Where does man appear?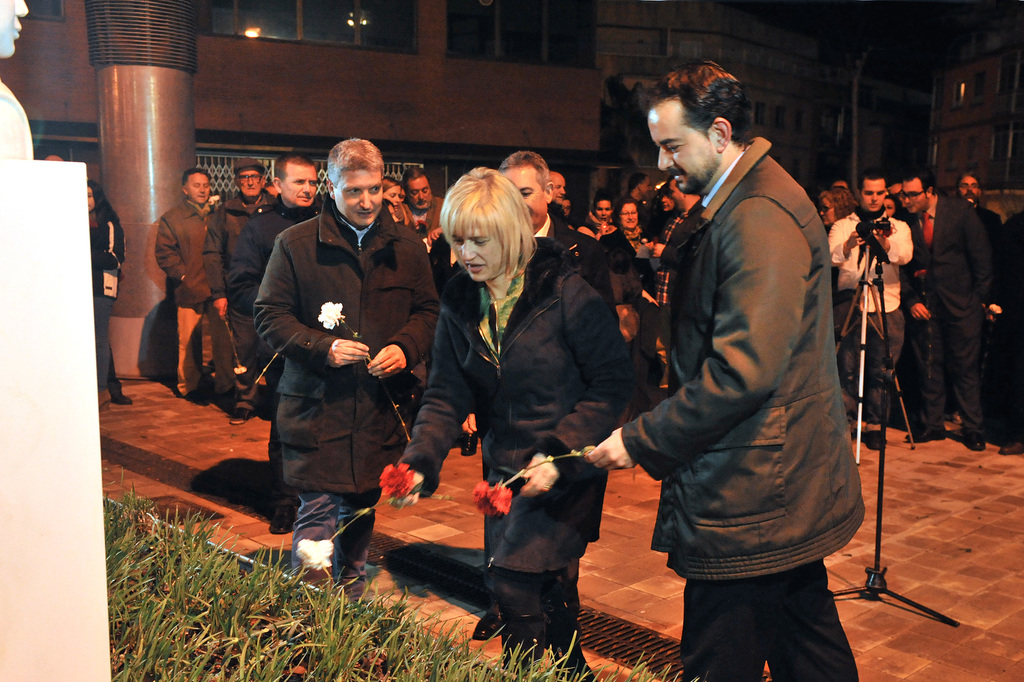
Appears at l=905, t=169, r=1000, b=452.
